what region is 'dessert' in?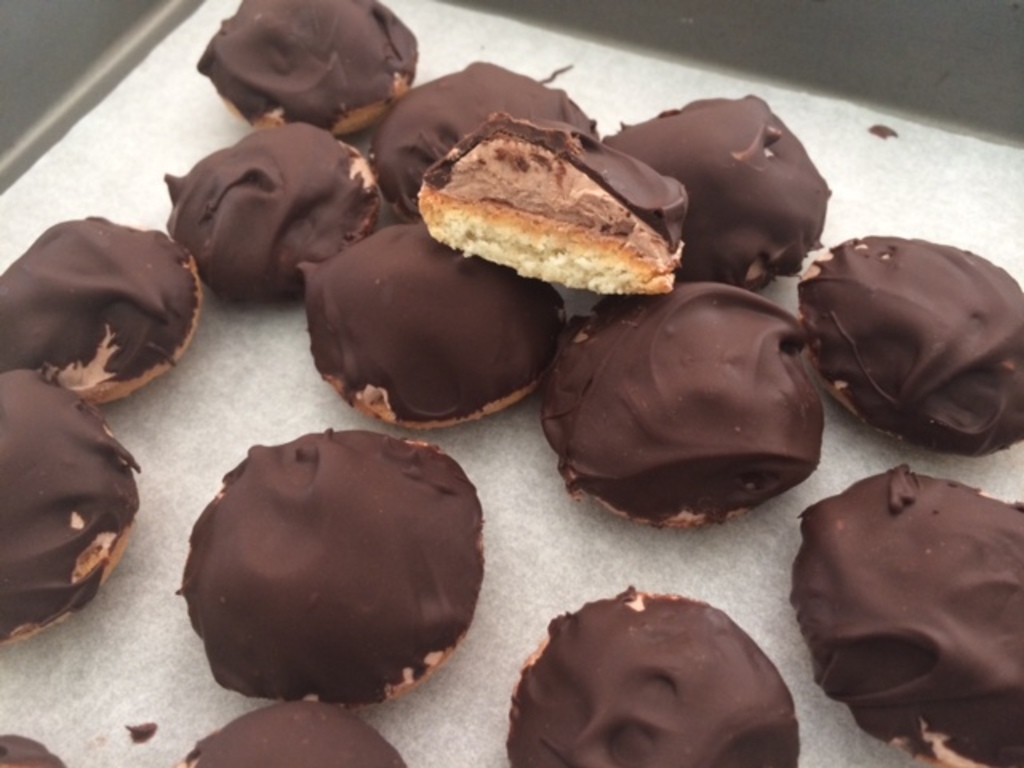
region(0, 733, 67, 766).
